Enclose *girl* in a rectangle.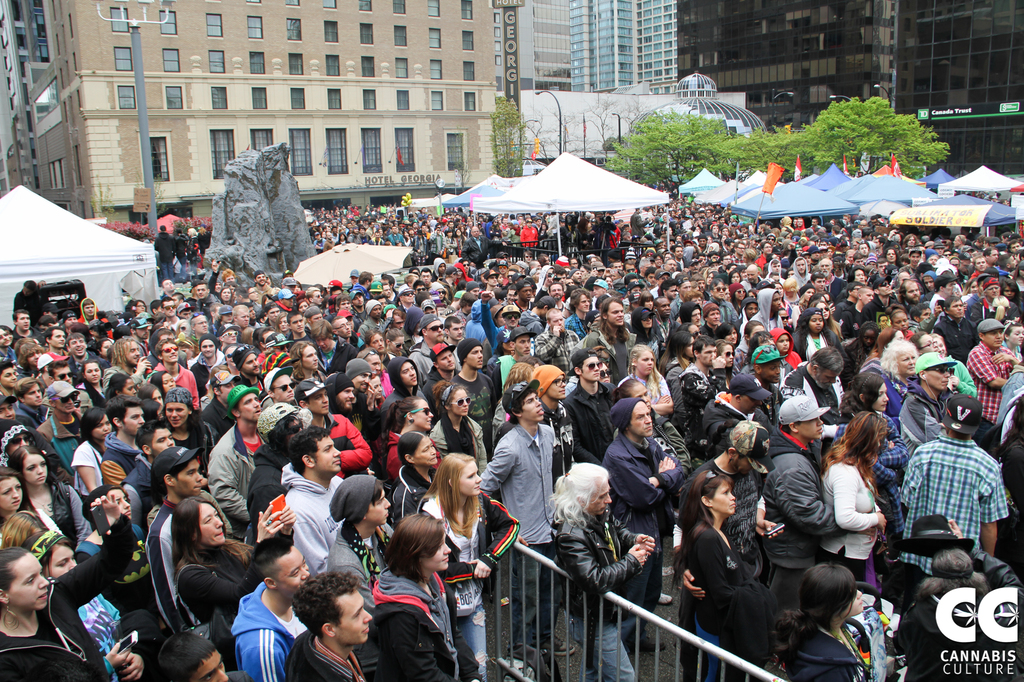
766/564/876/681.
